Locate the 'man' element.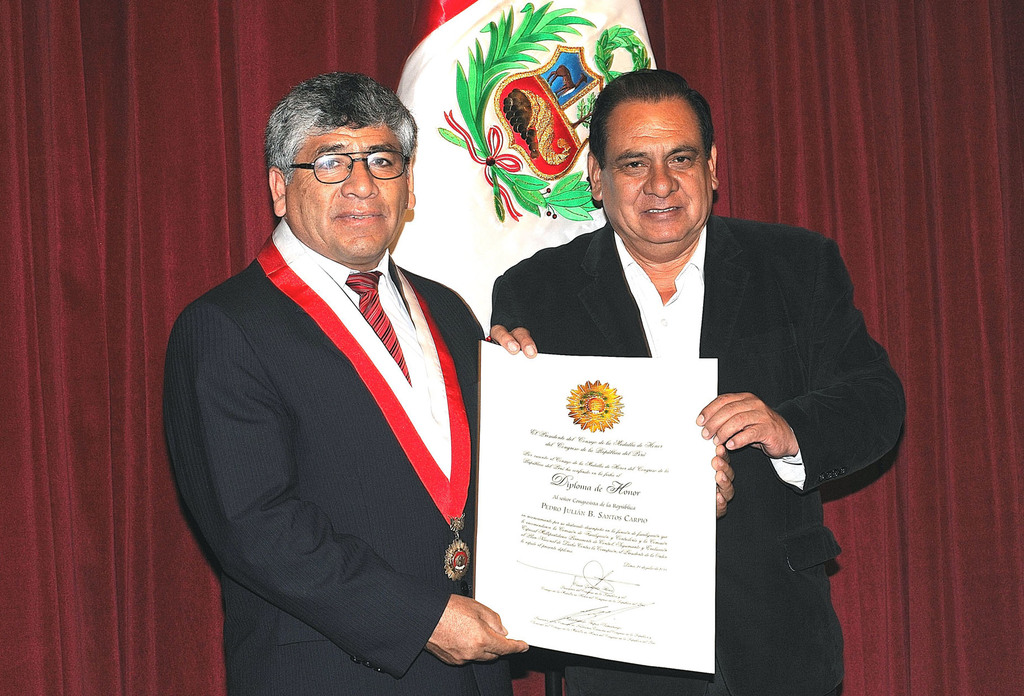
Element bbox: select_region(159, 72, 490, 695).
